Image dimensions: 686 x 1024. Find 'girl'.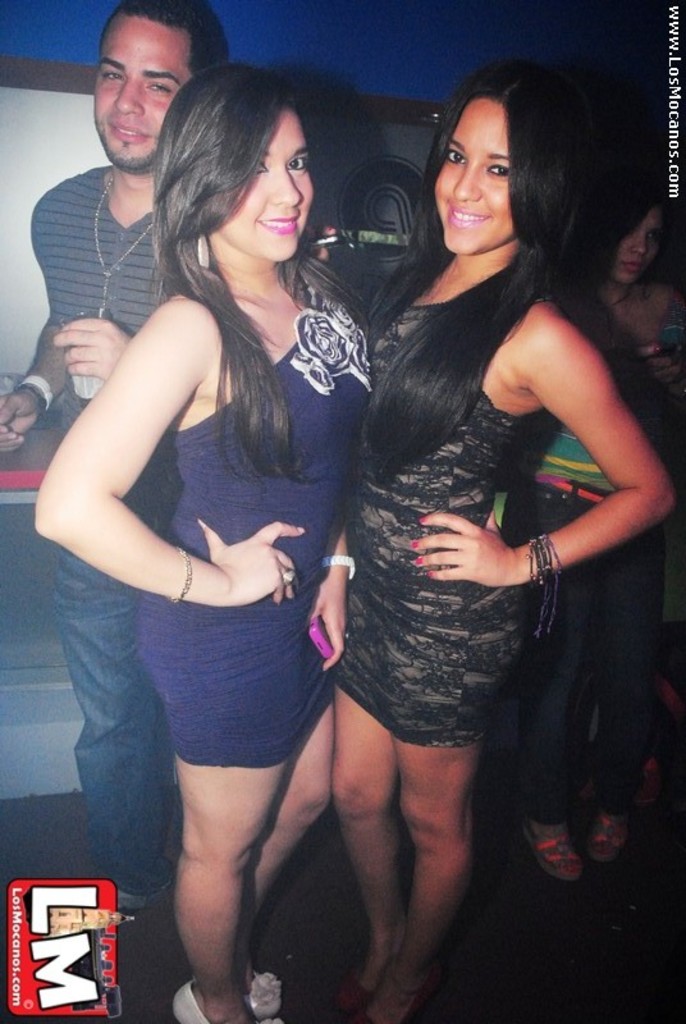
[323, 60, 682, 1023].
